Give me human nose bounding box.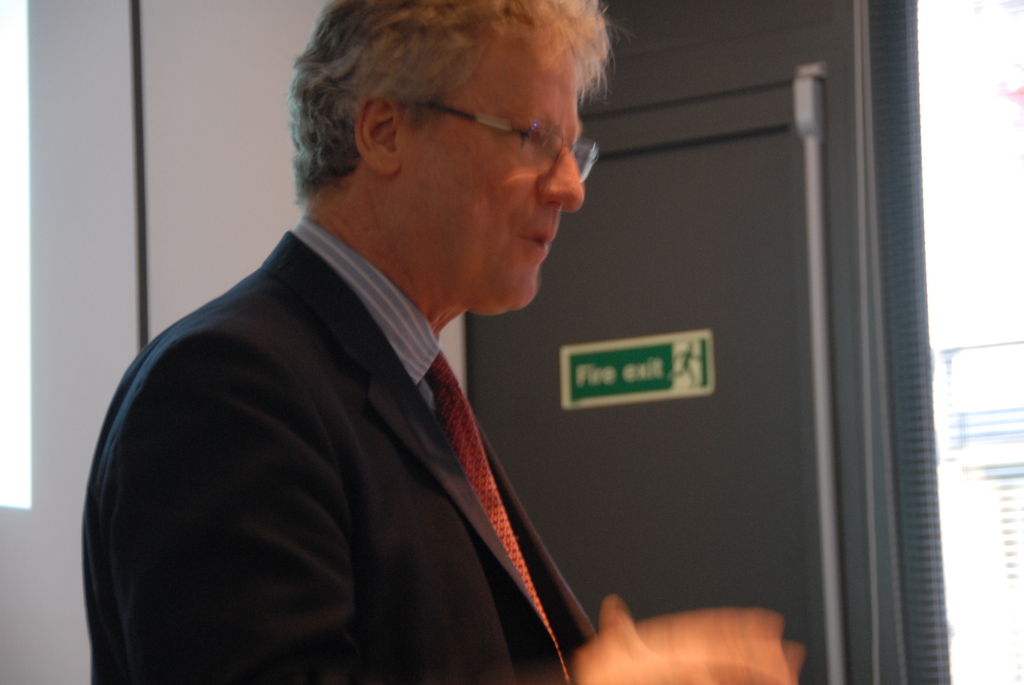
region(531, 151, 590, 214).
